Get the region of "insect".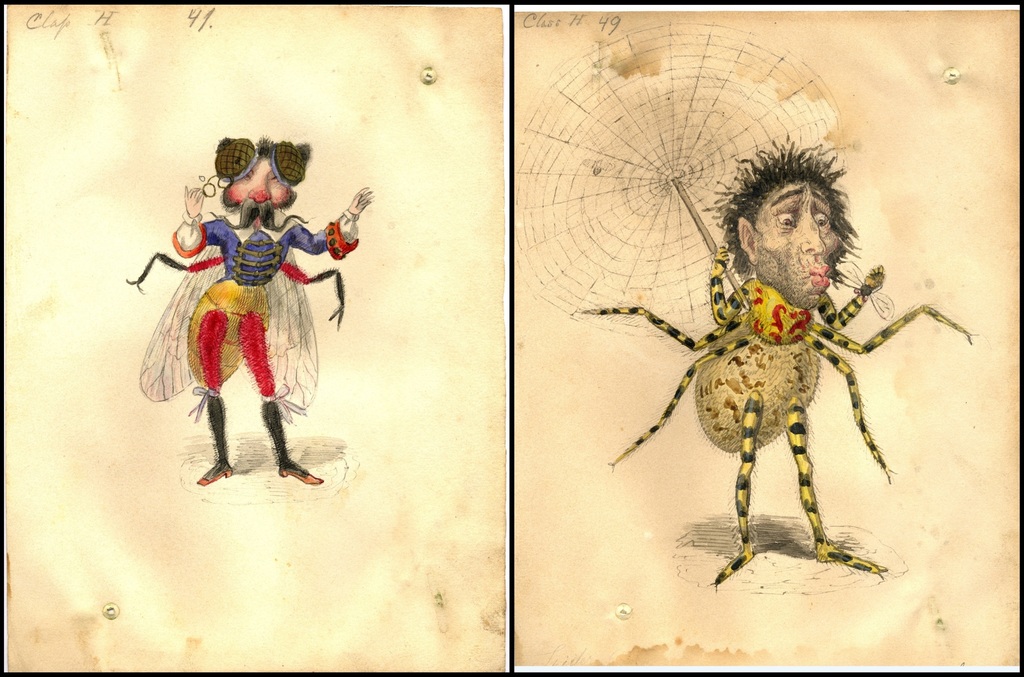
x1=127, y1=135, x2=371, y2=484.
